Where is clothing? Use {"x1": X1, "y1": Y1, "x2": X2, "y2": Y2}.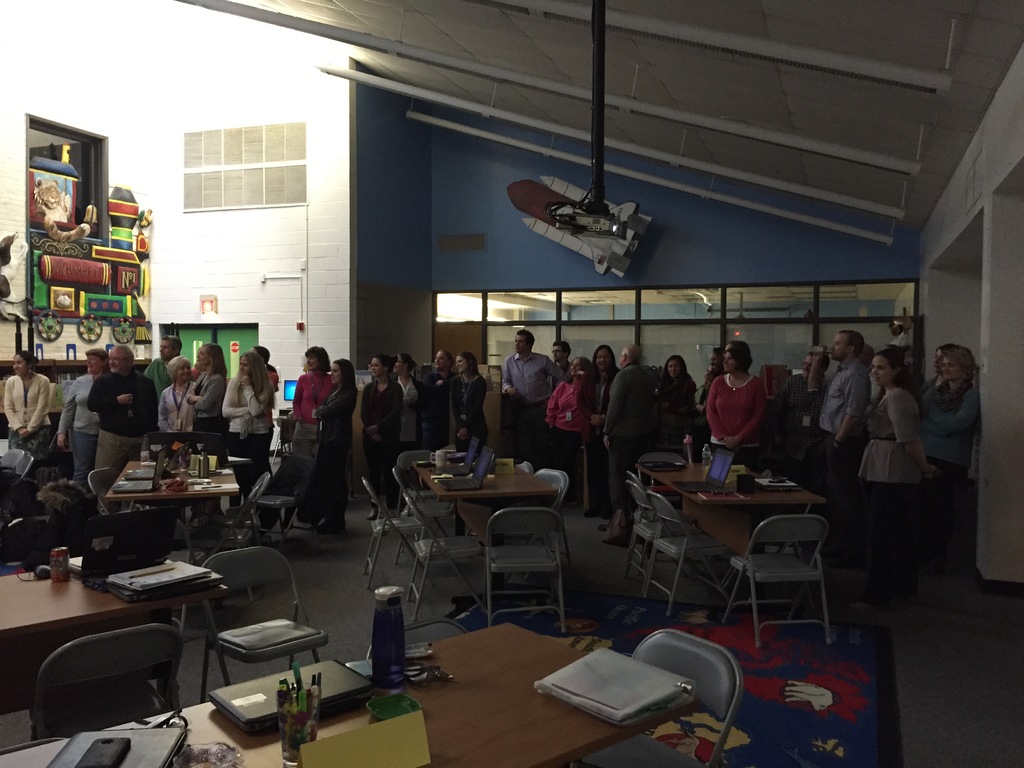
{"x1": 591, "y1": 365, "x2": 611, "y2": 490}.
